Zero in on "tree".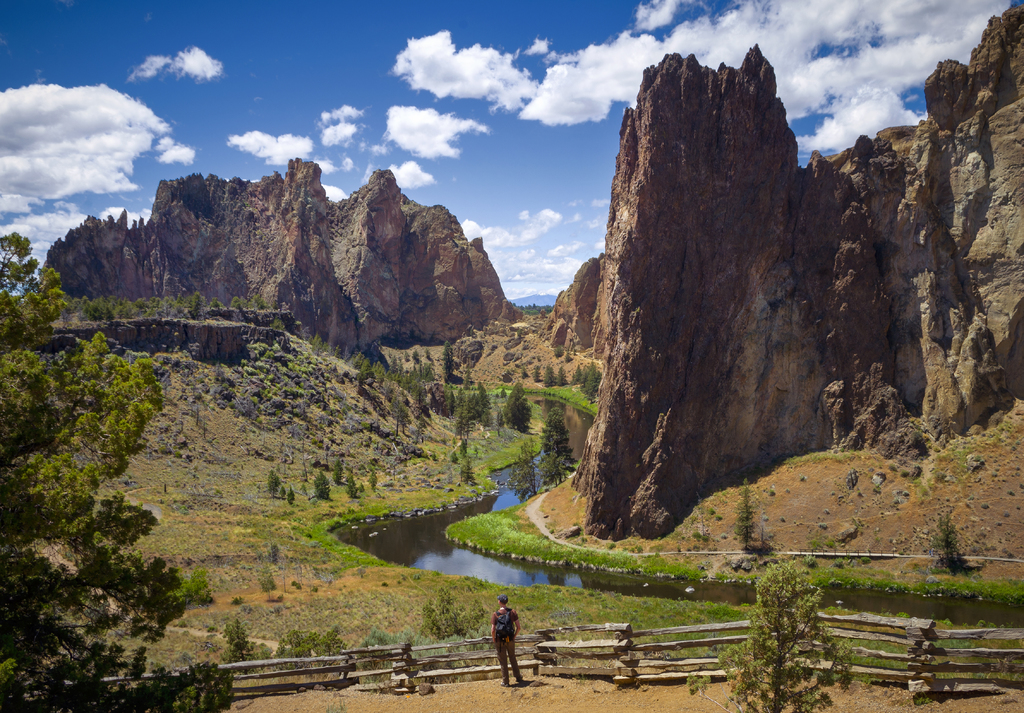
Zeroed in: {"x1": 507, "y1": 441, "x2": 538, "y2": 497}.
